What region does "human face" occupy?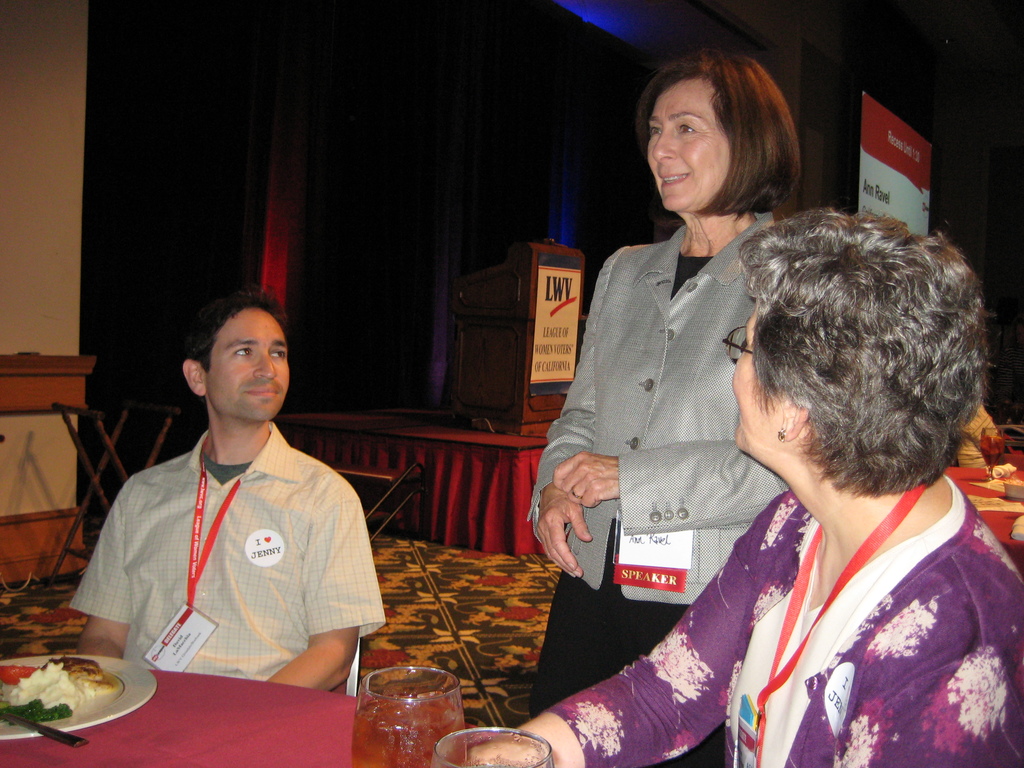
bbox(727, 321, 771, 451).
